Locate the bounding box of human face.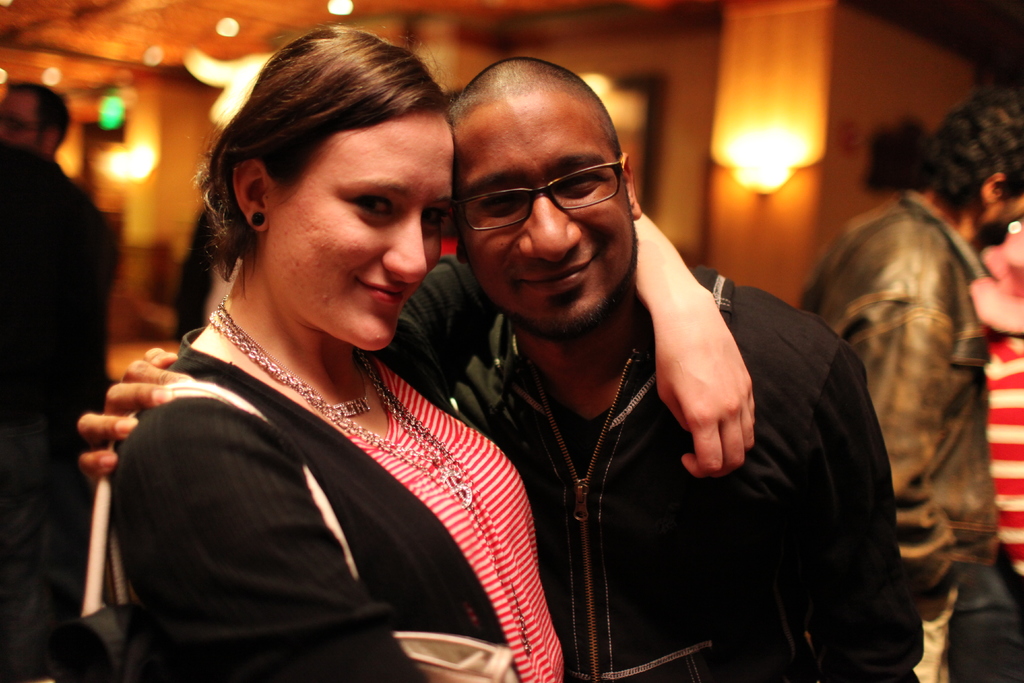
Bounding box: region(268, 106, 455, 352).
